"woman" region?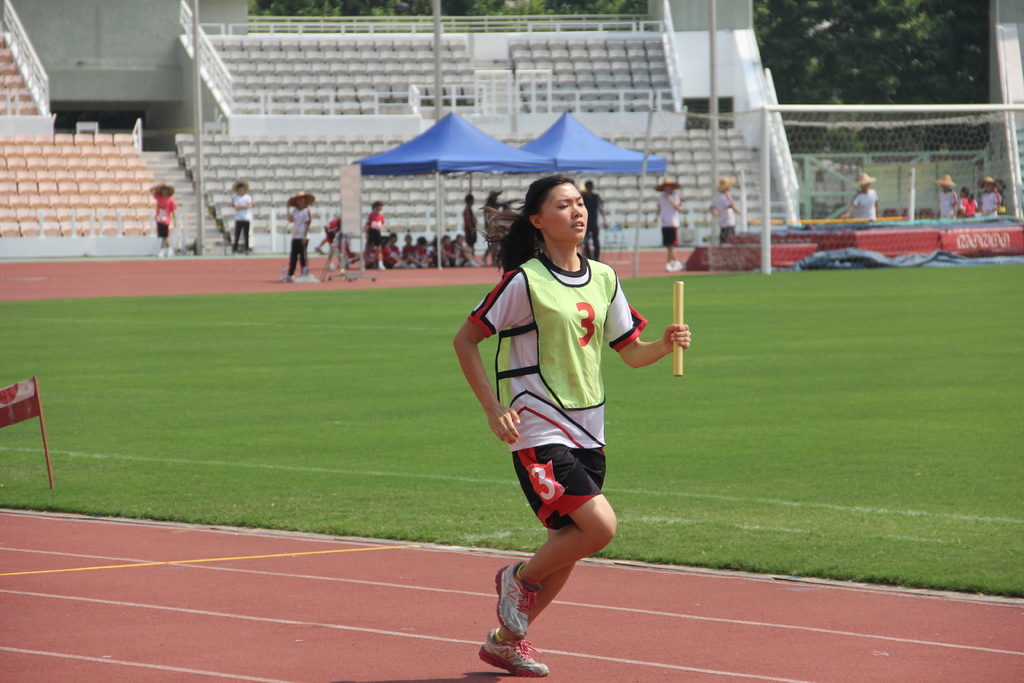
[449,173,692,675]
